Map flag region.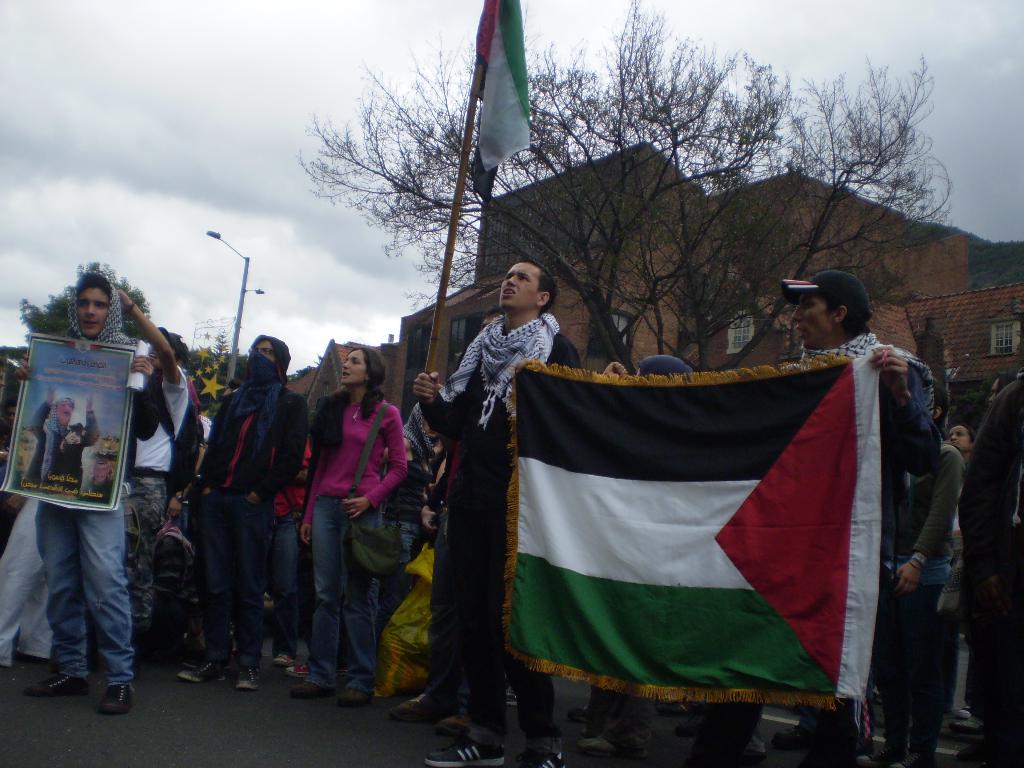
Mapped to {"left": 459, "top": 0, "right": 529, "bottom": 204}.
